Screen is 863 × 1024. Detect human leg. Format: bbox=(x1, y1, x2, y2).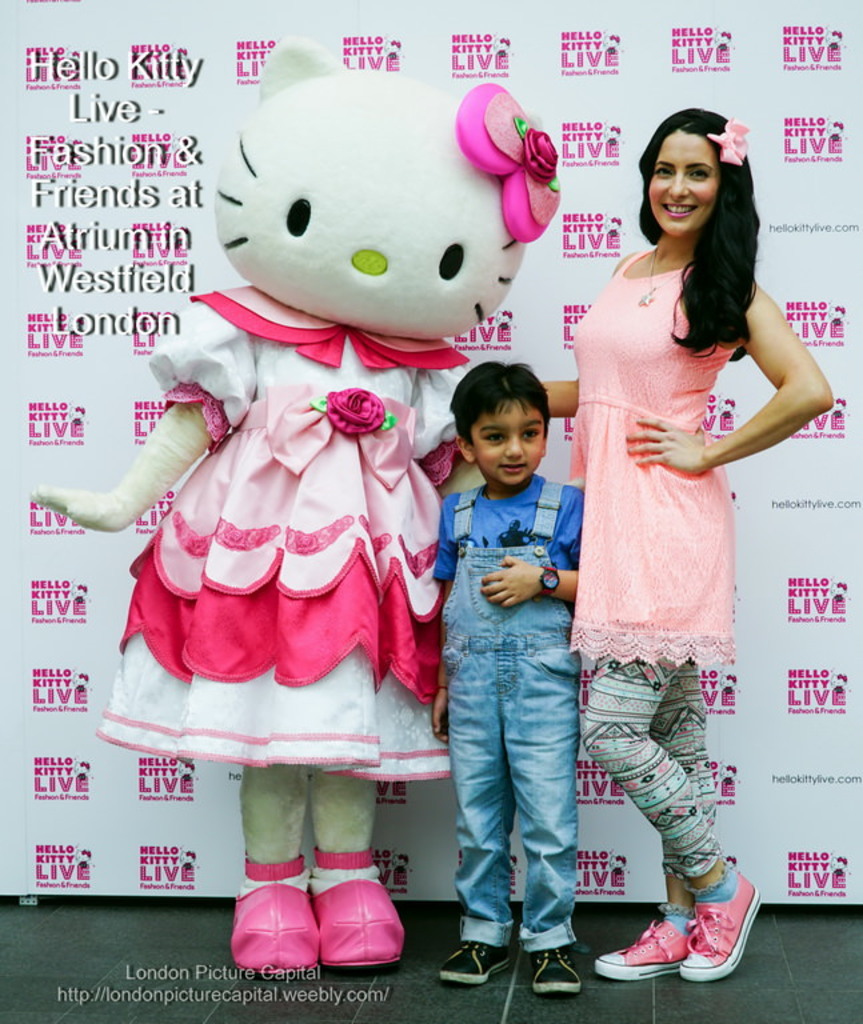
bbox=(507, 629, 572, 996).
